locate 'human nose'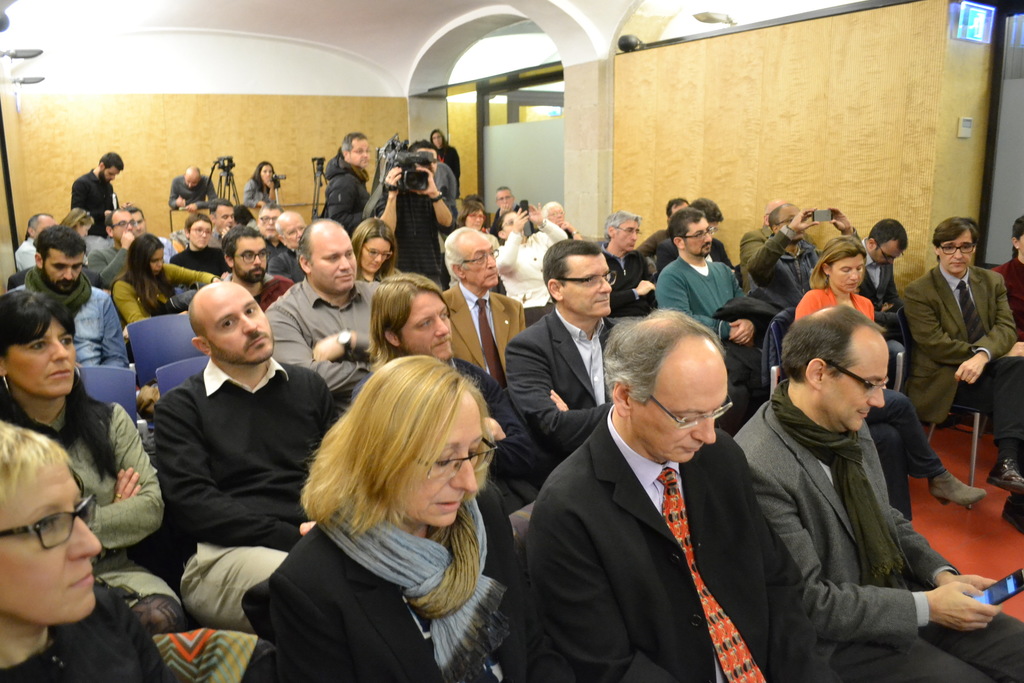
x1=67, y1=519, x2=99, y2=554
